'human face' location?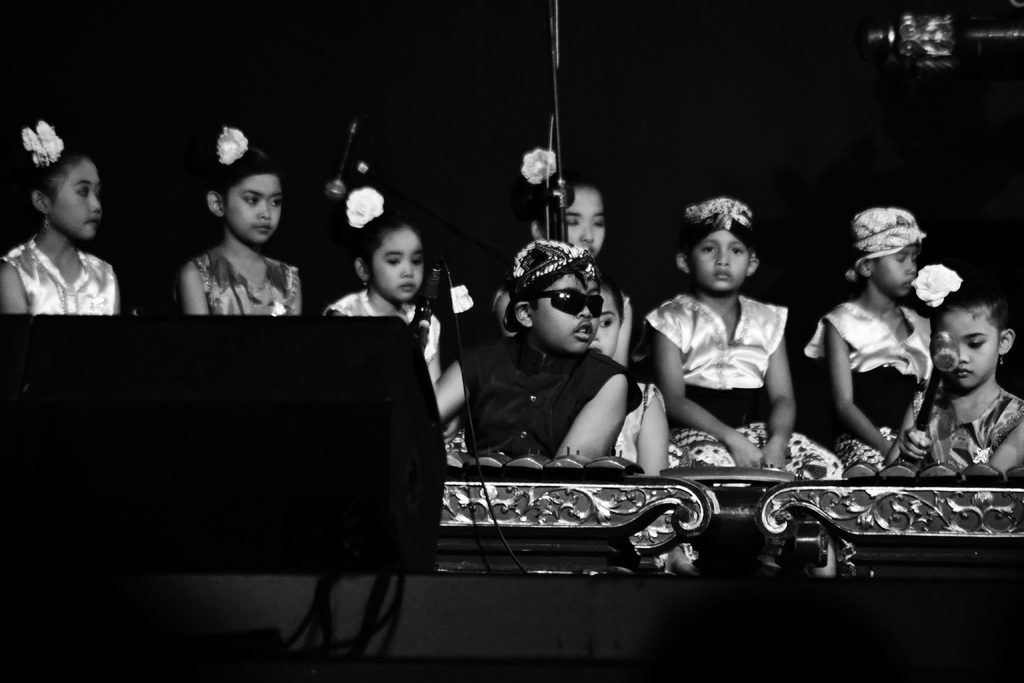
<bbox>50, 161, 102, 241</bbox>
